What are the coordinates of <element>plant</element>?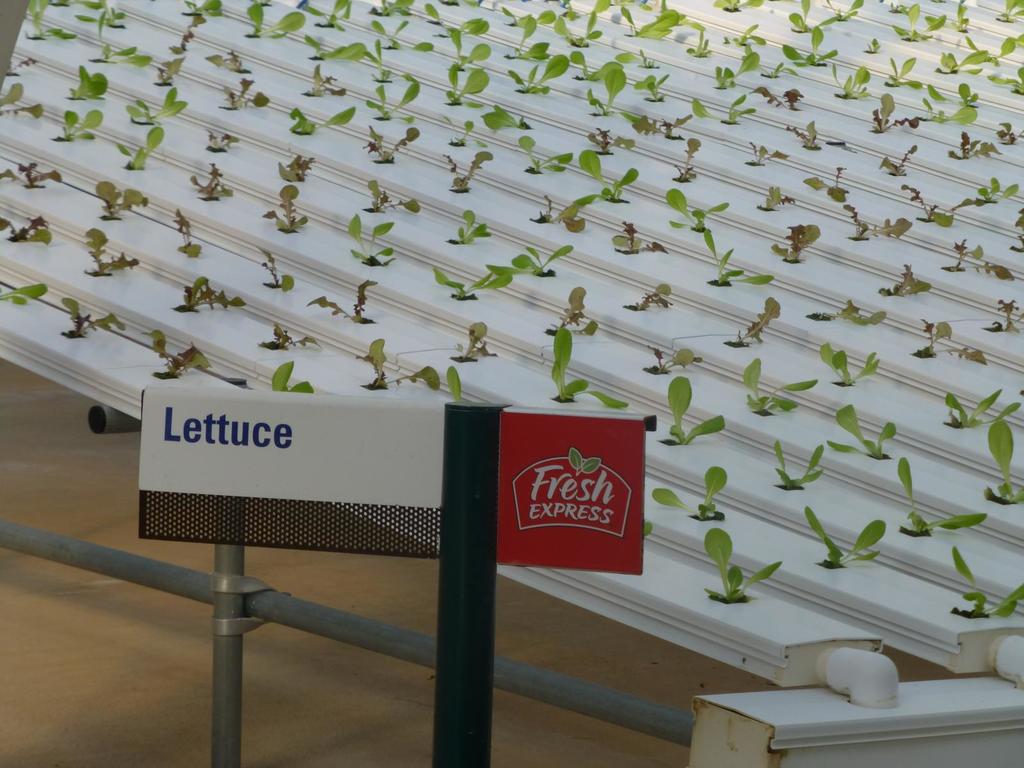
pyautogui.locateOnScreen(1007, 207, 1023, 253).
